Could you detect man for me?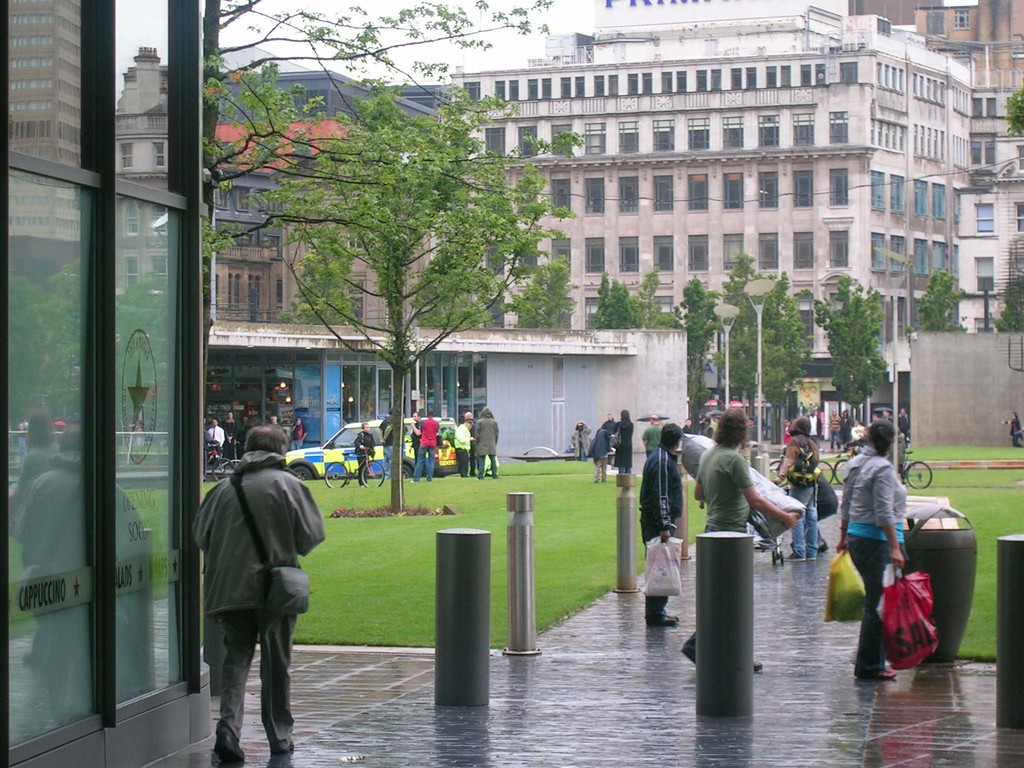
Detection result: (x1=289, y1=418, x2=305, y2=447).
